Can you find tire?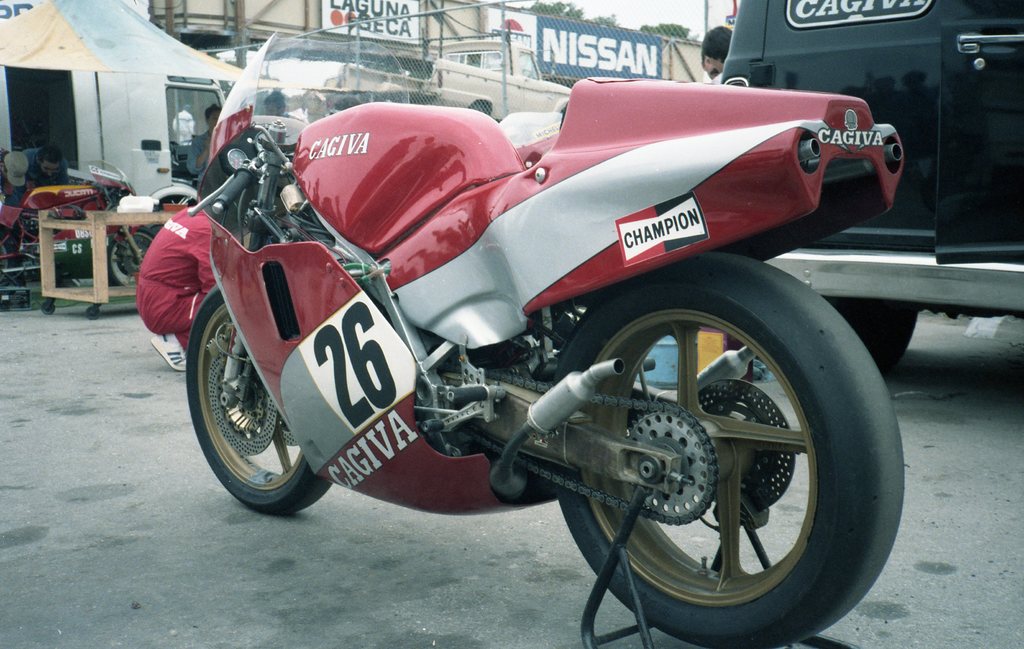
Yes, bounding box: (40, 303, 56, 318).
